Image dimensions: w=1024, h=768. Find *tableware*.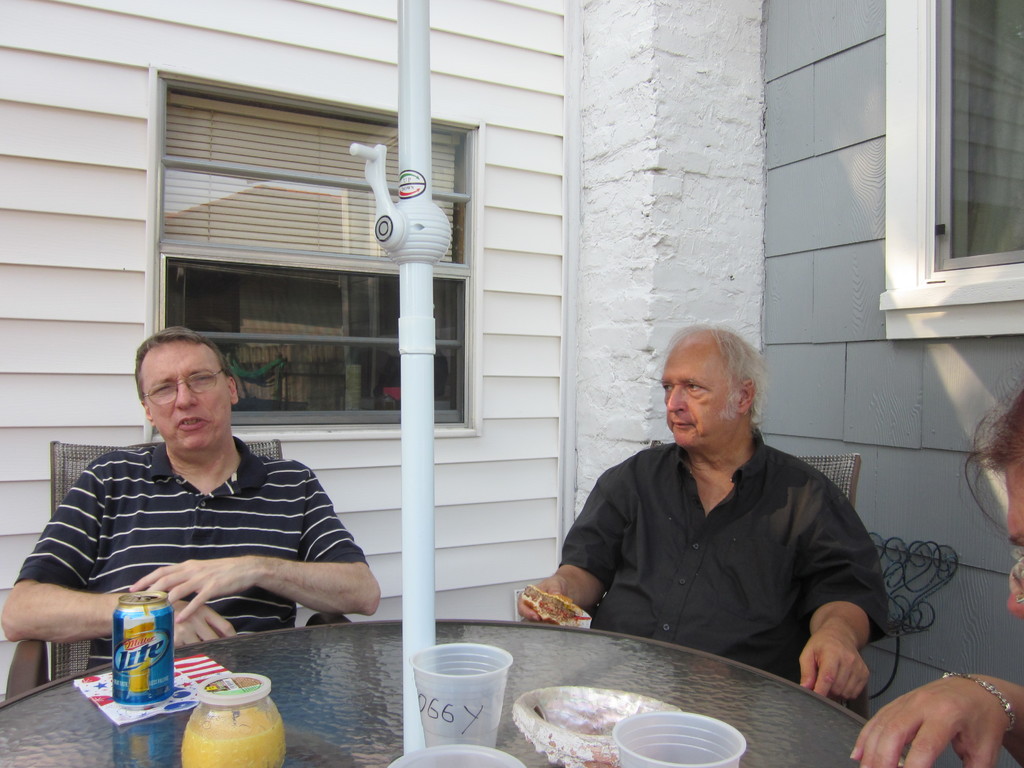
[x1=388, y1=741, x2=523, y2=767].
